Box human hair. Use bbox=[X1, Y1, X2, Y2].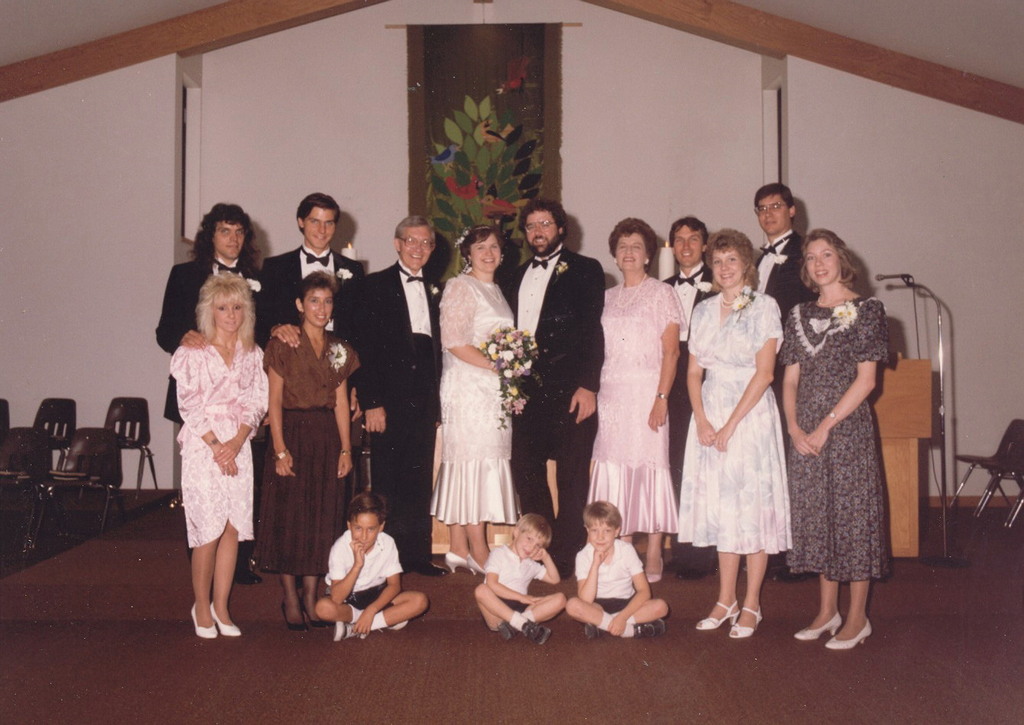
bbox=[300, 270, 340, 299].
